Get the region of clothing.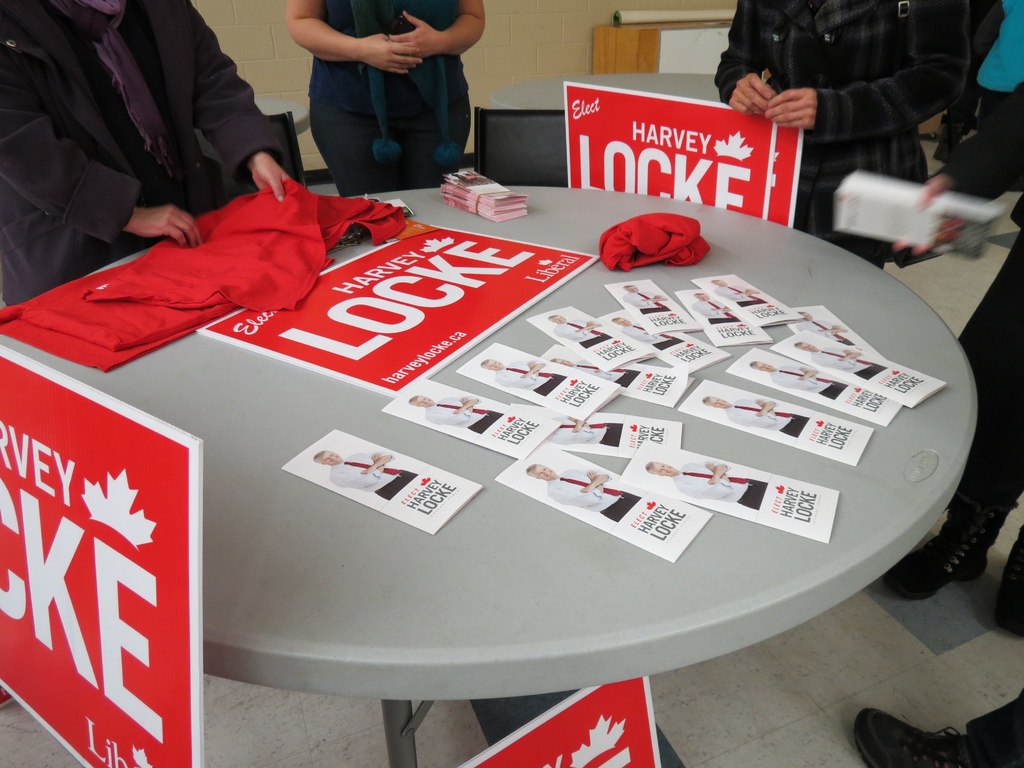
pyautogui.locateOnScreen(547, 414, 625, 446).
